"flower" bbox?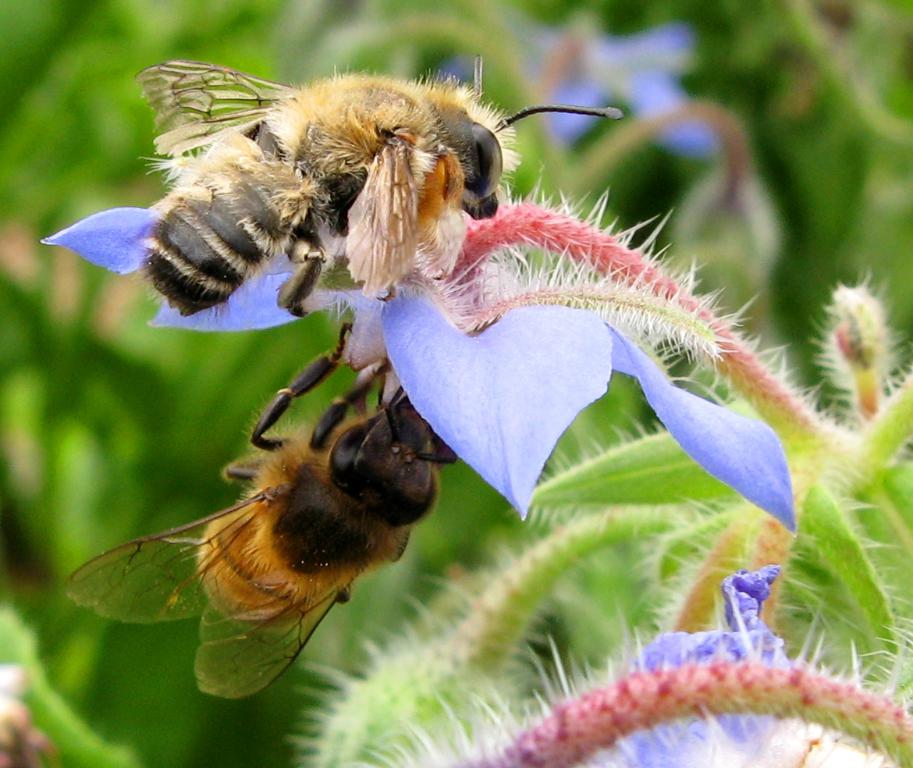
select_region(325, 556, 912, 766)
